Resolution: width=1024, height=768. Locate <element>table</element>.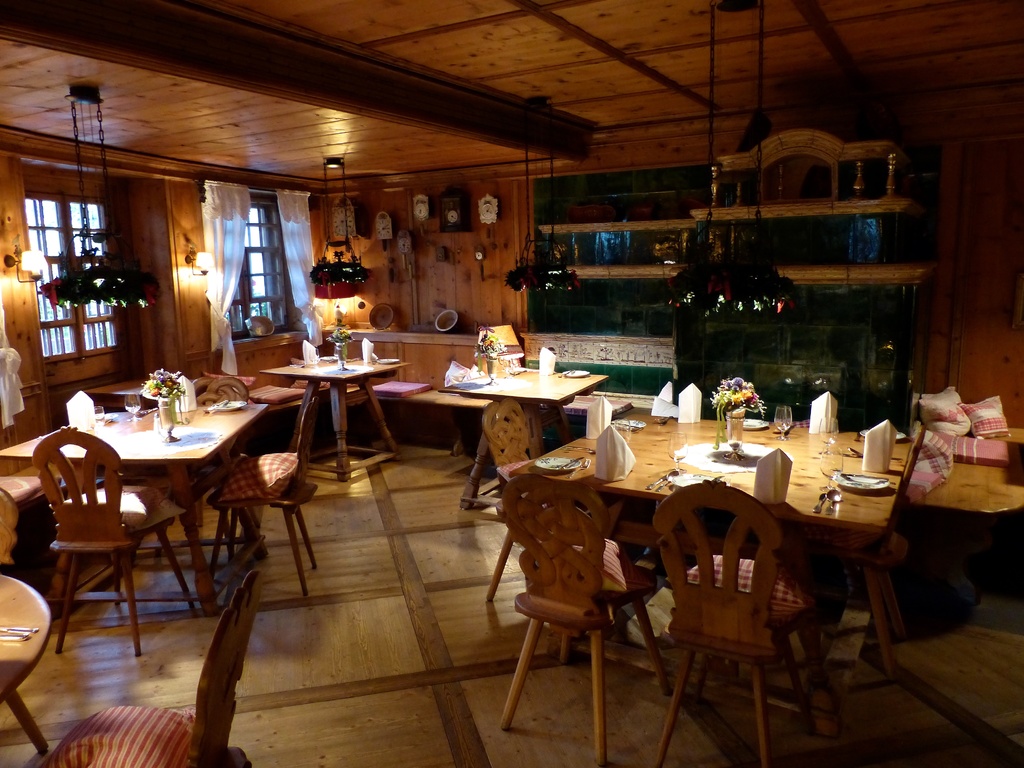
bbox(490, 397, 928, 685).
